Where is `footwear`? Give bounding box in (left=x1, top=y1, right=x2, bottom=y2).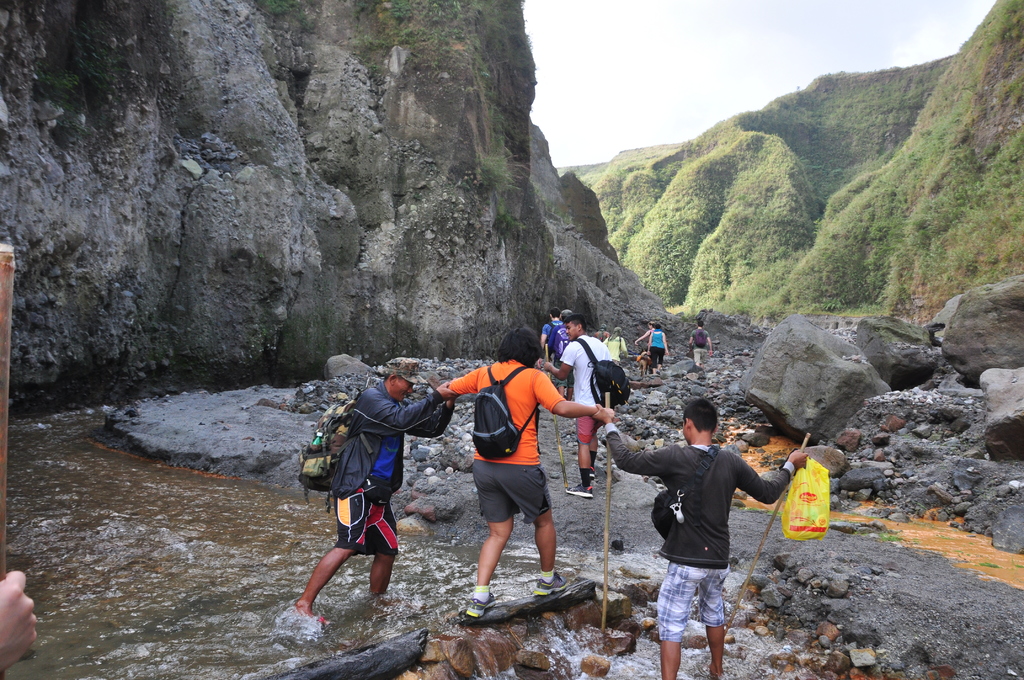
(left=535, top=572, right=570, bottom=596).
